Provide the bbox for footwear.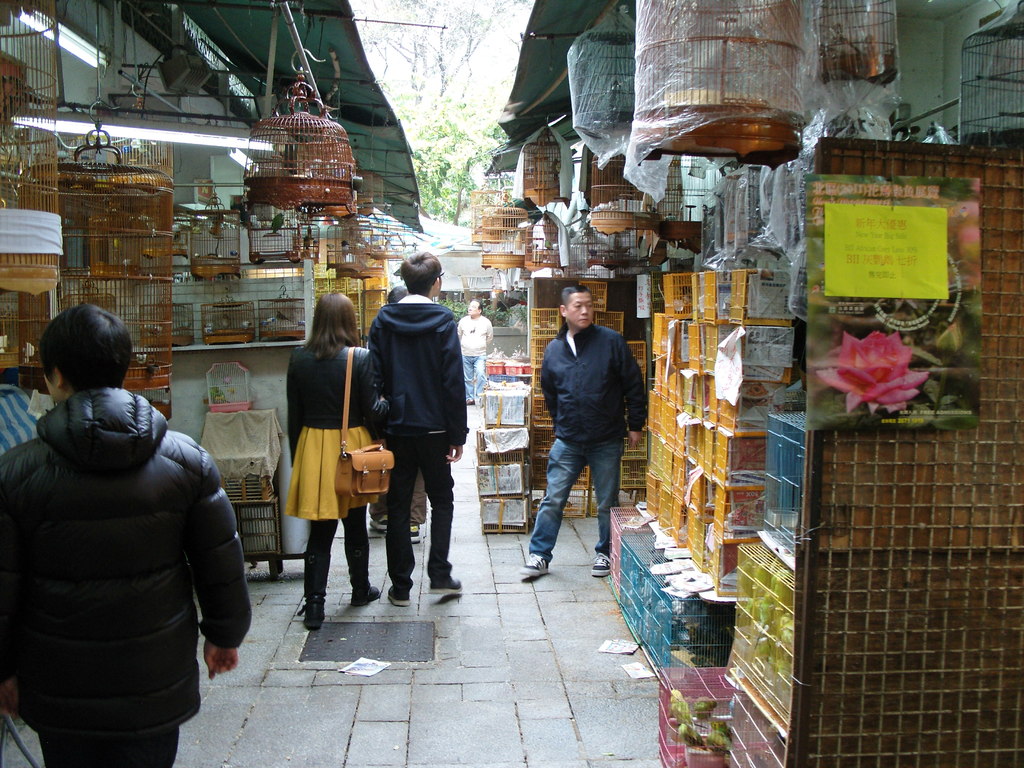
[left=429, top=572, right=461, bottom=601].
